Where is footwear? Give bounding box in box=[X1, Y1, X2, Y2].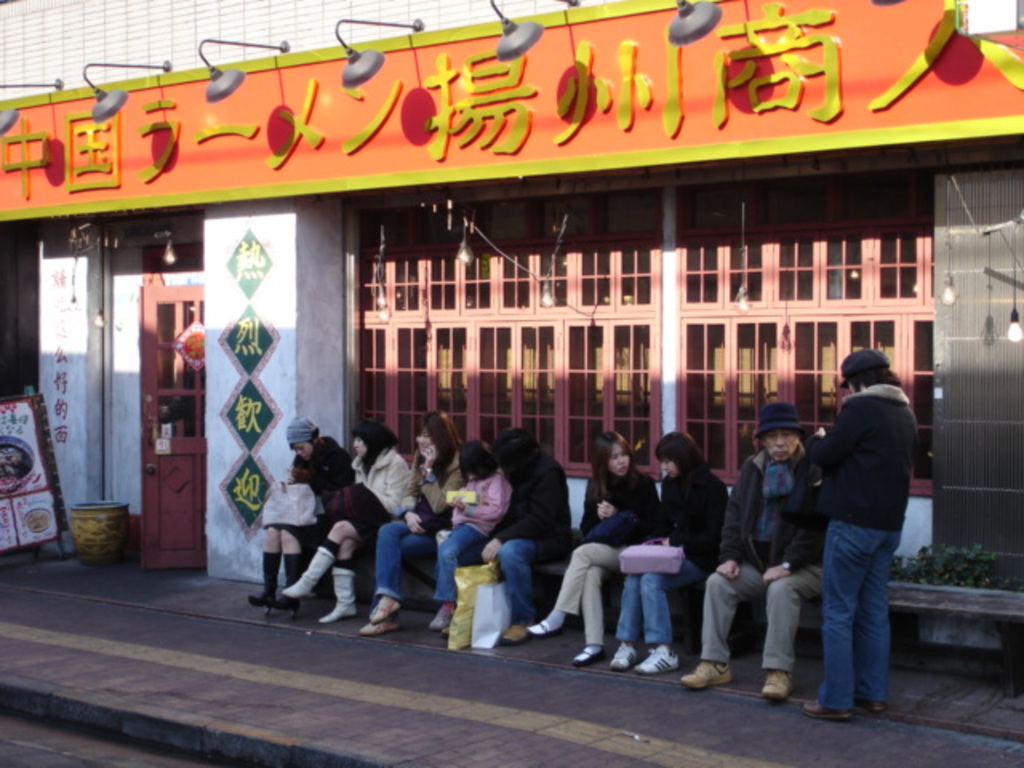
box=[571, 642, 611, 664].
